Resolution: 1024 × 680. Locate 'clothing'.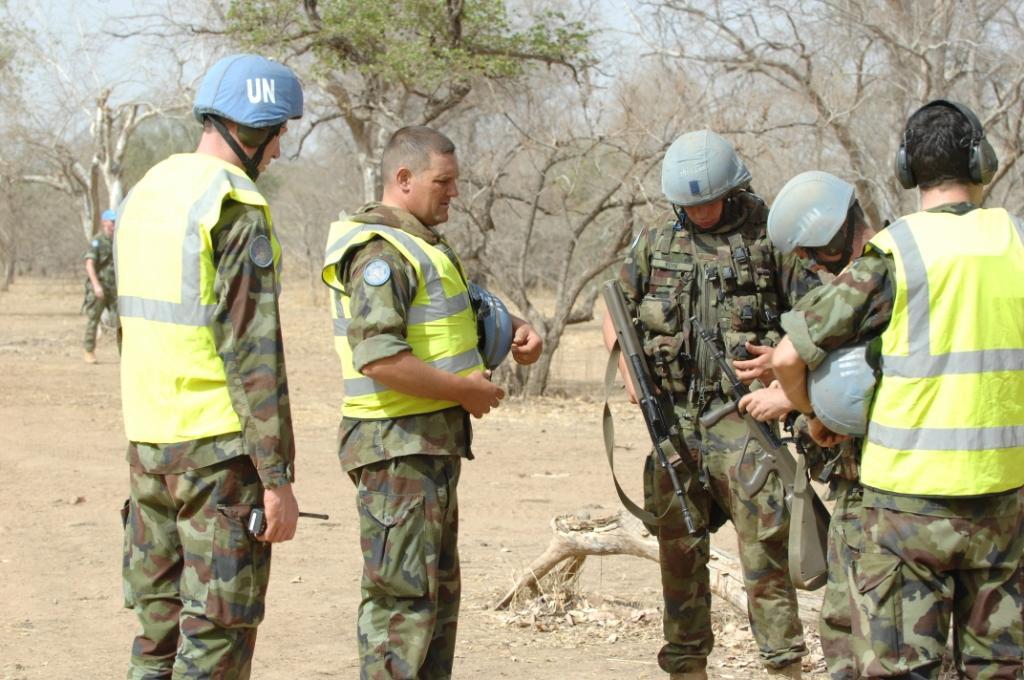
box=[768, 236, 888, 678].
